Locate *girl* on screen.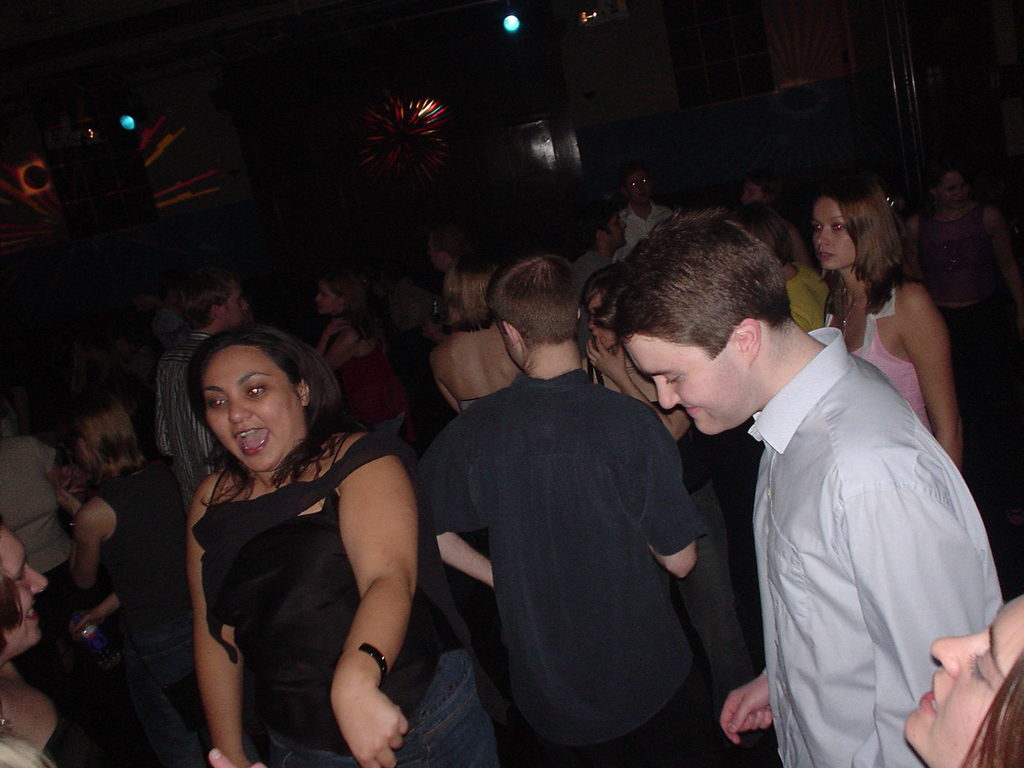
On screen at {"x1": 806, "y1": 159, "x2": 969, "y2": 493}.
